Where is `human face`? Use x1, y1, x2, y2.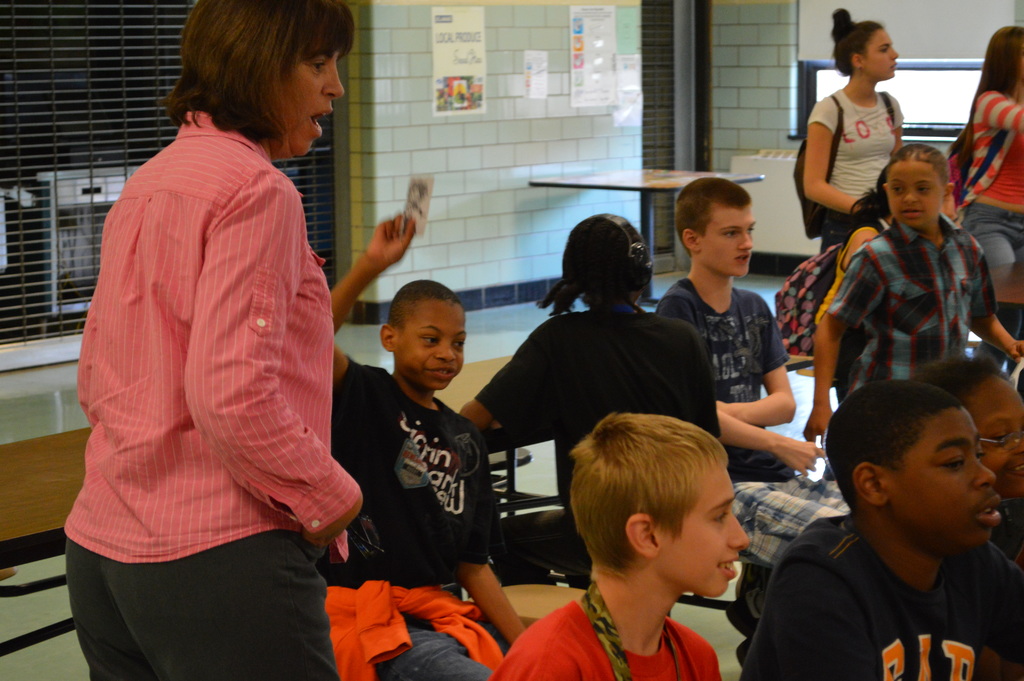
399, 304, 468, 397.
